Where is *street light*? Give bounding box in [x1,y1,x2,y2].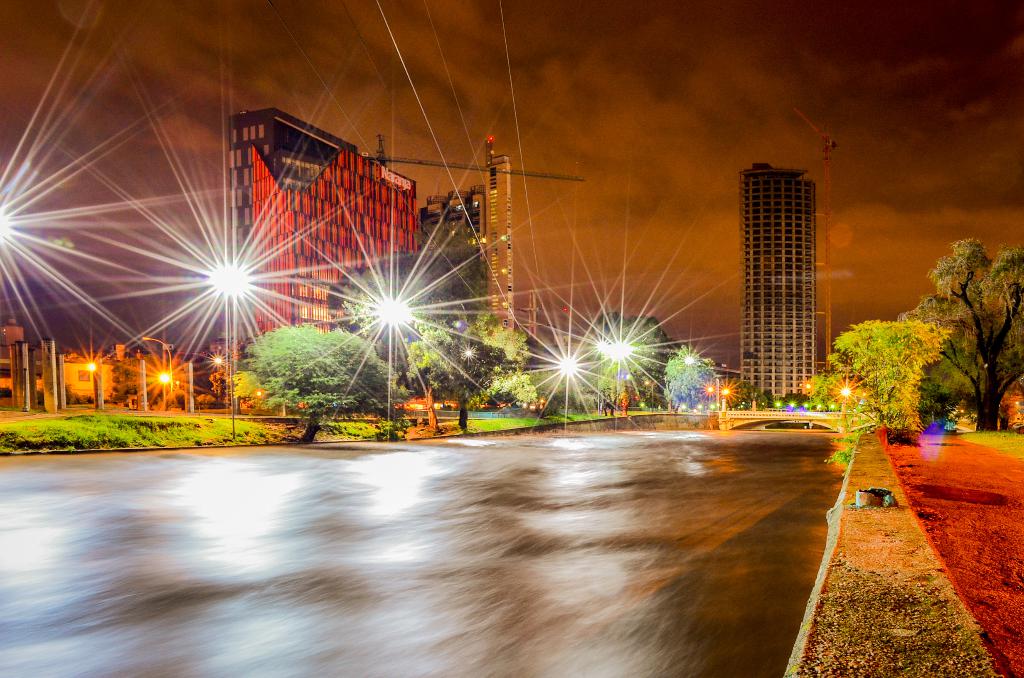
[720,378,735,403].
